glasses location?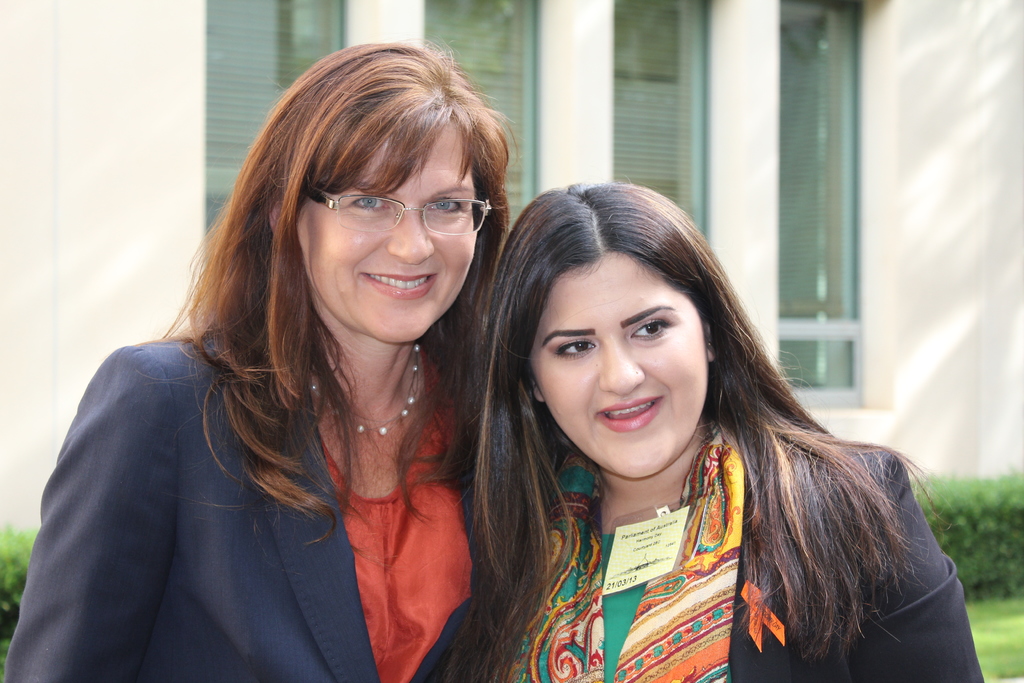
314/176/481/234
